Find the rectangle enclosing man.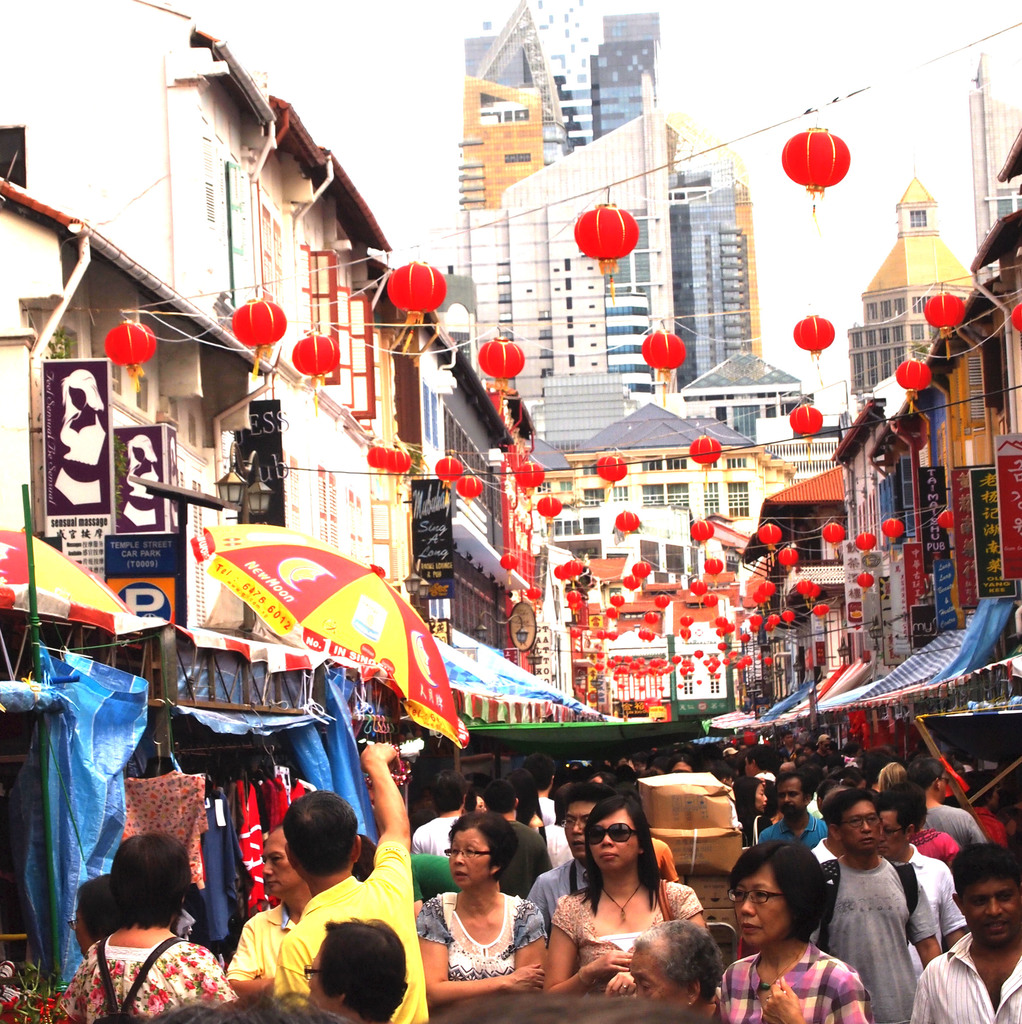
Rect(196, 914, 415, 1023).
